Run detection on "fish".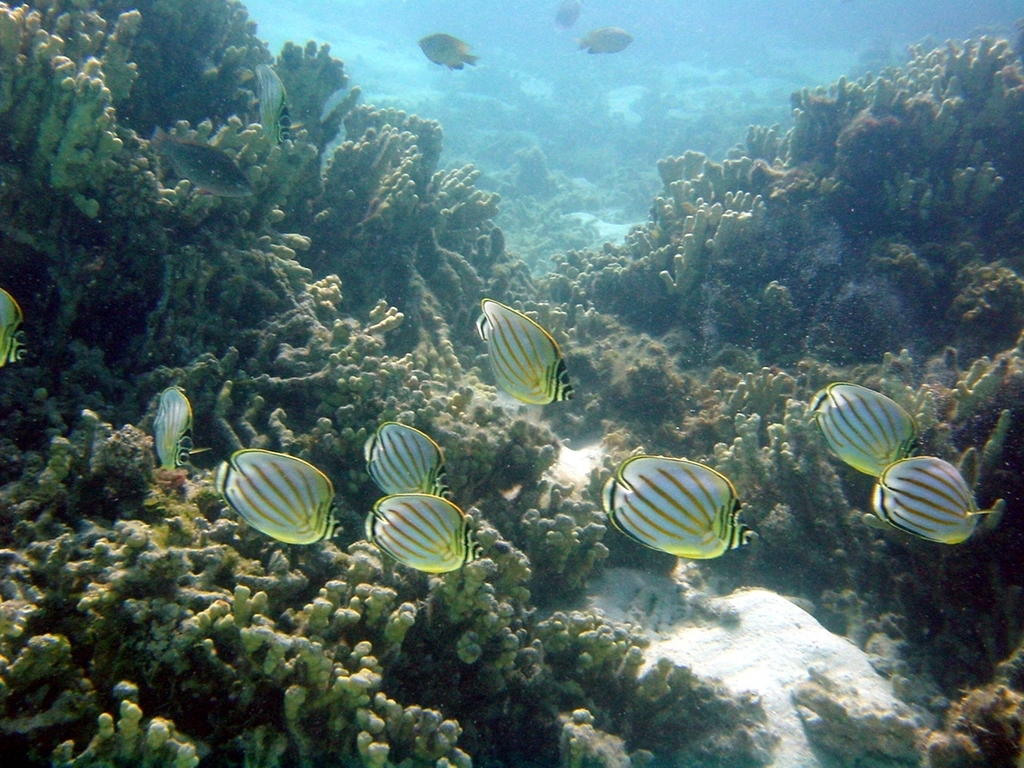
Result: crop(603, 450, 749, 556).
